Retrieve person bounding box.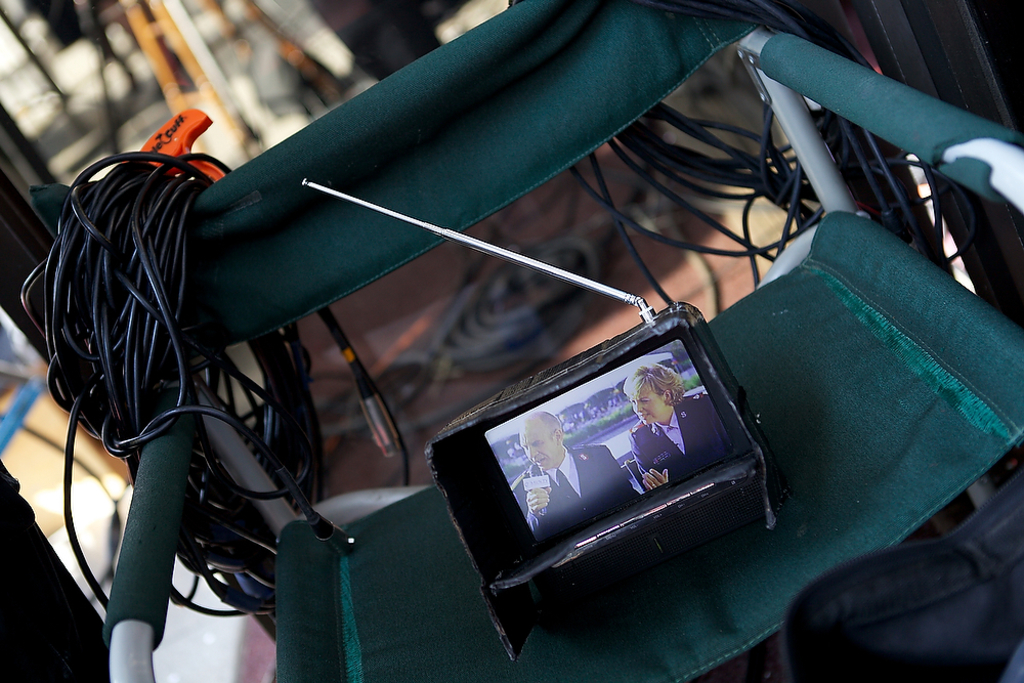
Bounding box: left=625, top=366, right=731, bottom=498.
